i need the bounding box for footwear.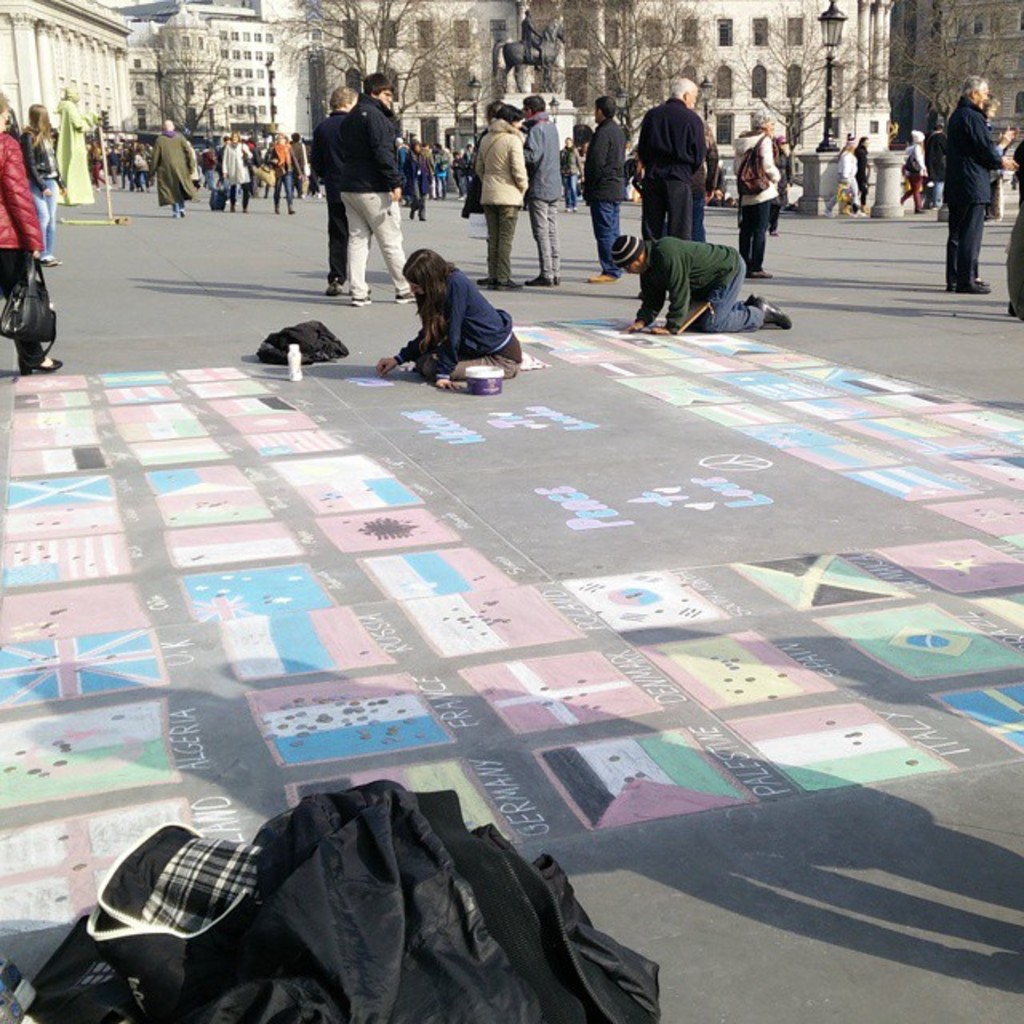
Here it is: 24 357 61 378.
